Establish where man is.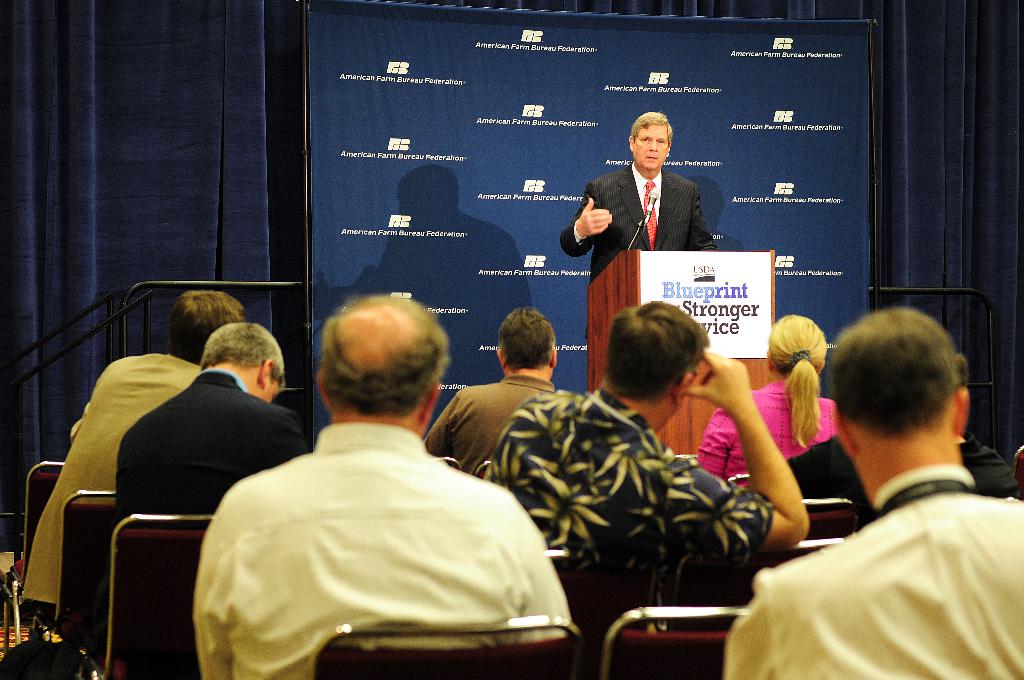
Established at <region>24, 285, 253, 617</region>.
